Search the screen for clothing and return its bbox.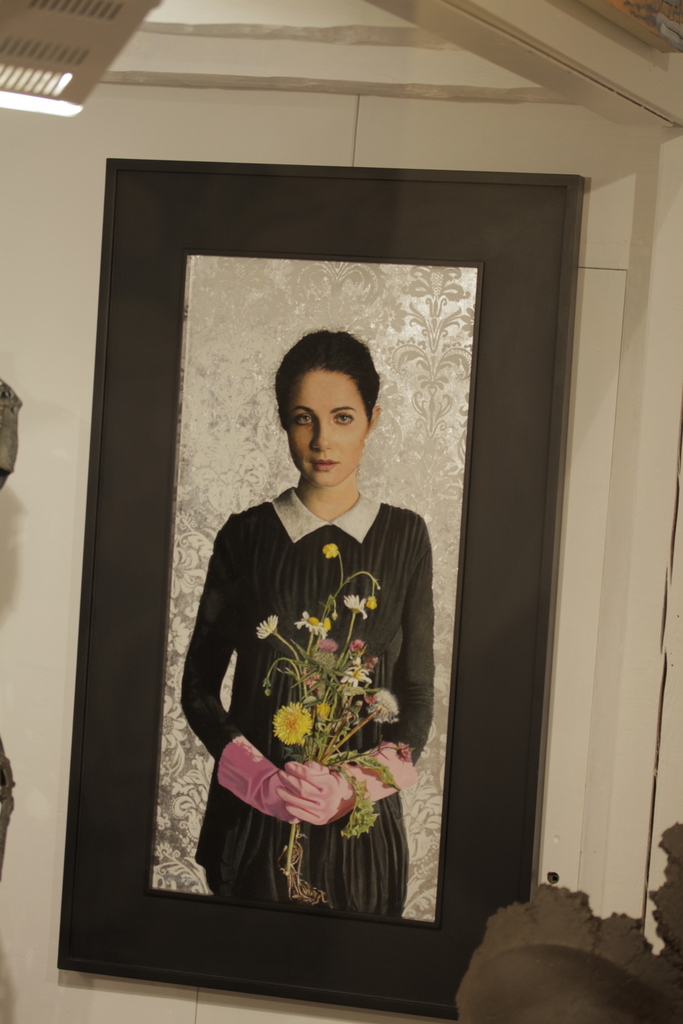
Found: x1=176 y1=470 x2=434 y2=916.
